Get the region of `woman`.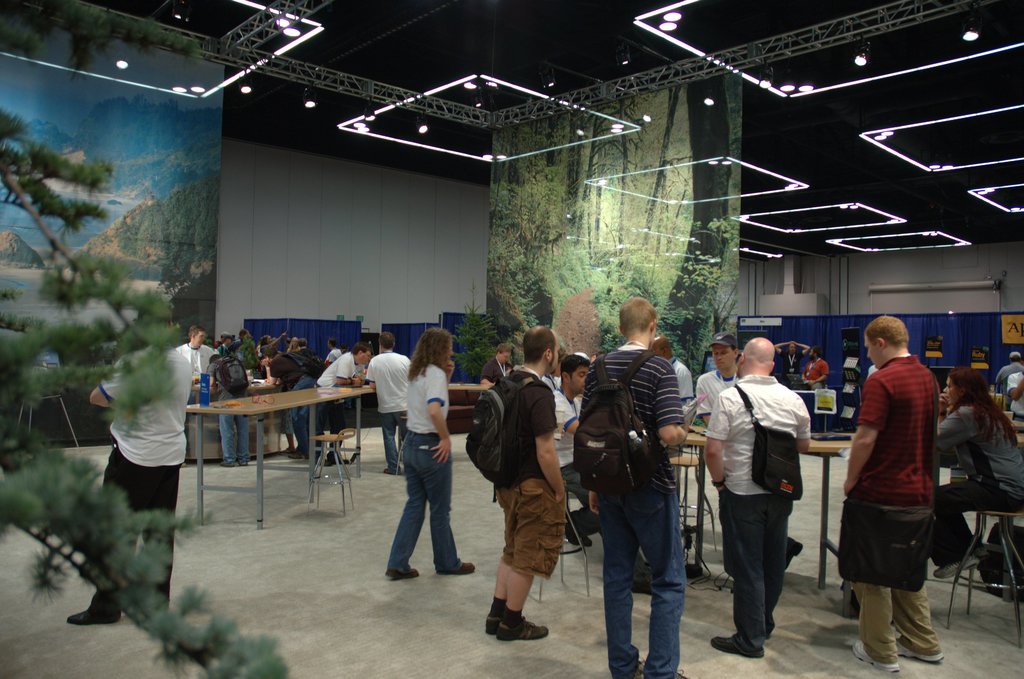
<region>935, 368, 1023, 593</region>.
